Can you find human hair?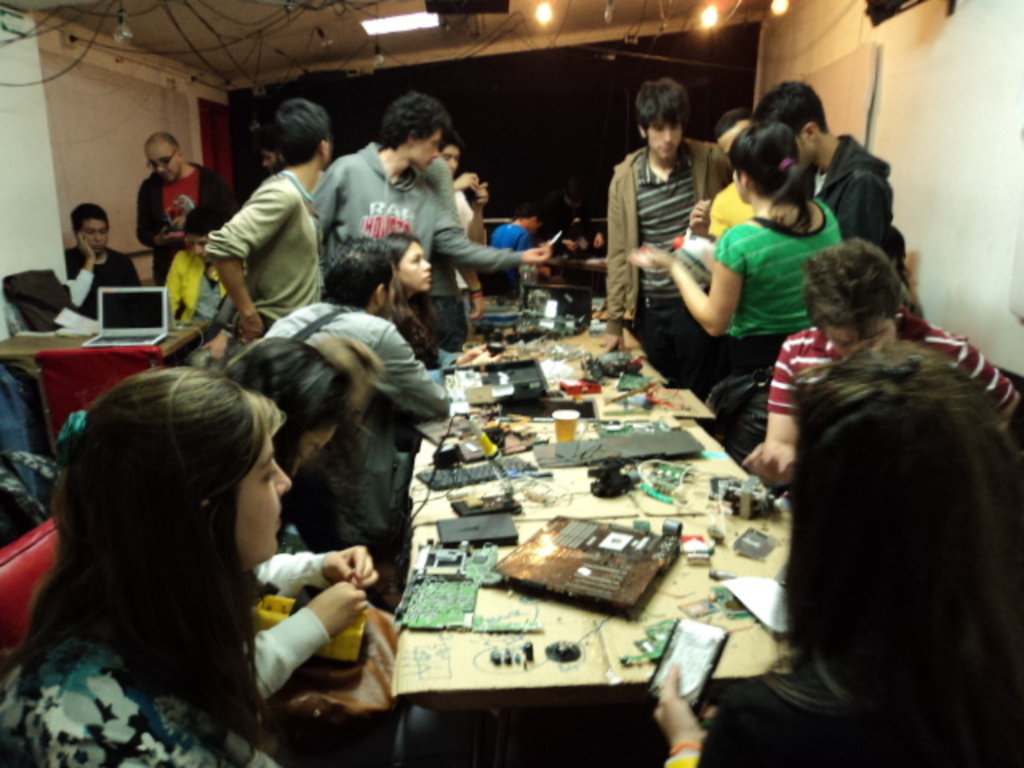
Yes, bounding box: box(824, 234, 917, 341).
